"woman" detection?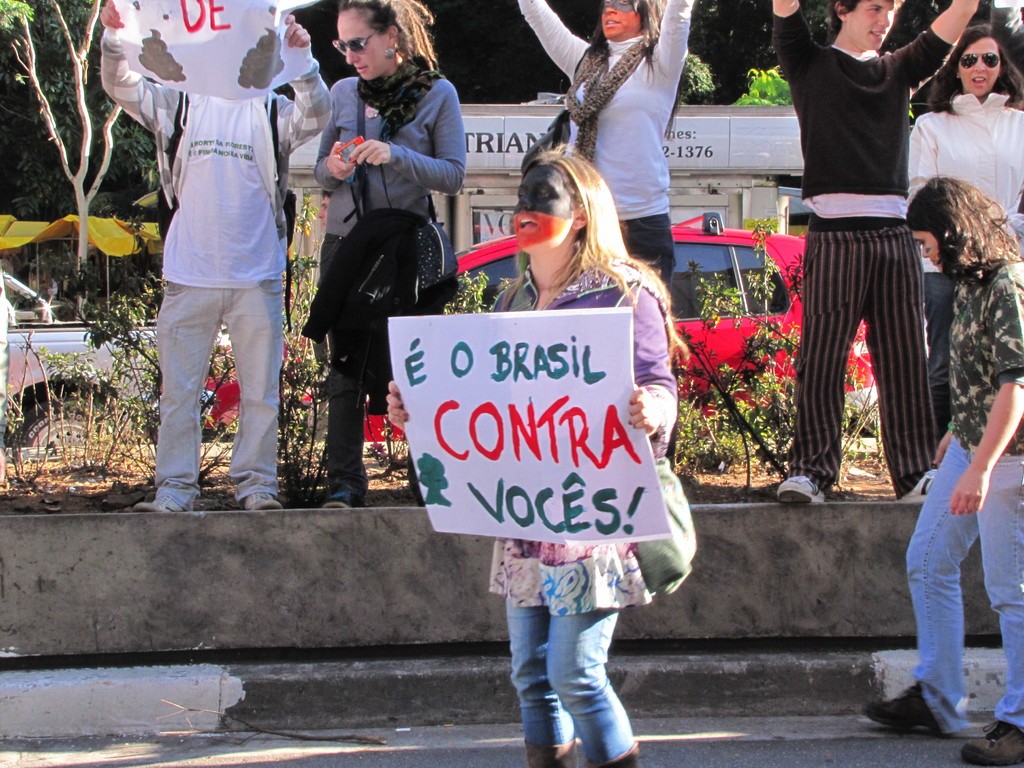
(x1=865, y1=173, x2=1023, y2=767)
